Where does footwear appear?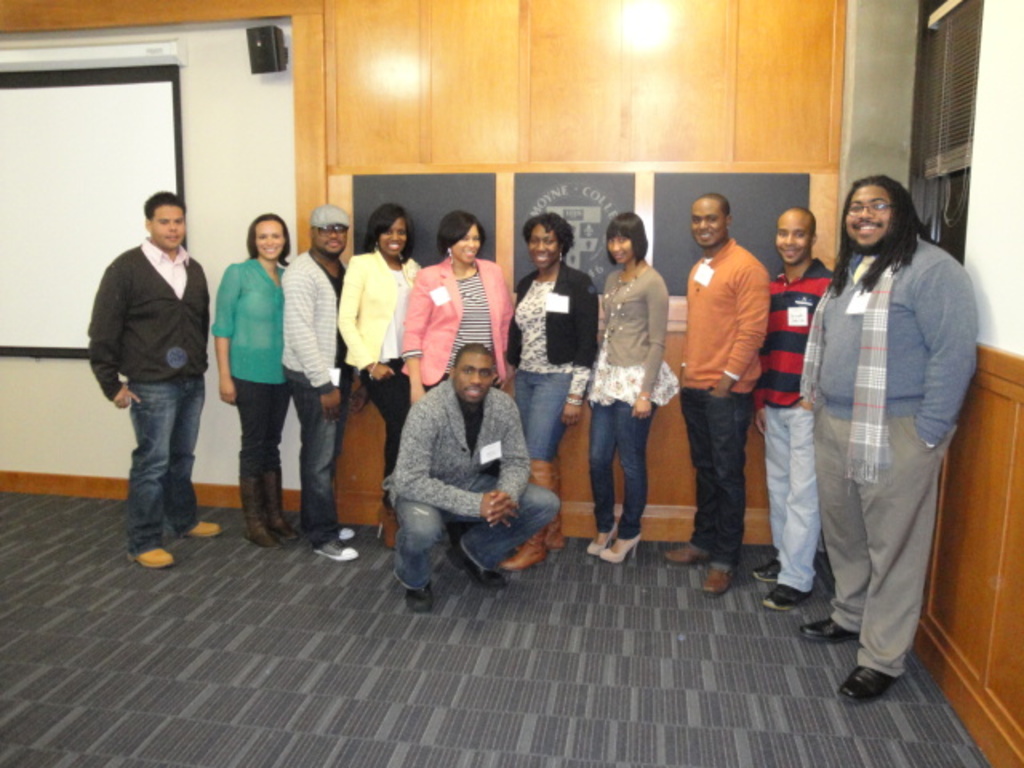
Appears at (405, 582, 432, 610).
